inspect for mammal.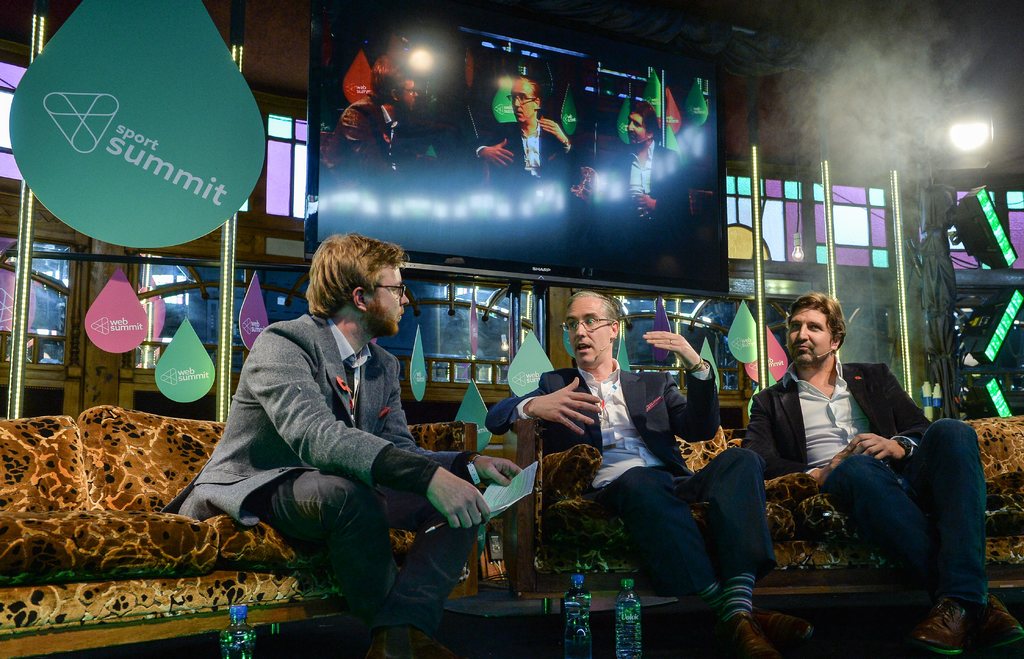
Inspection: (x1=325, y1=56, x2=426, y2=186).
